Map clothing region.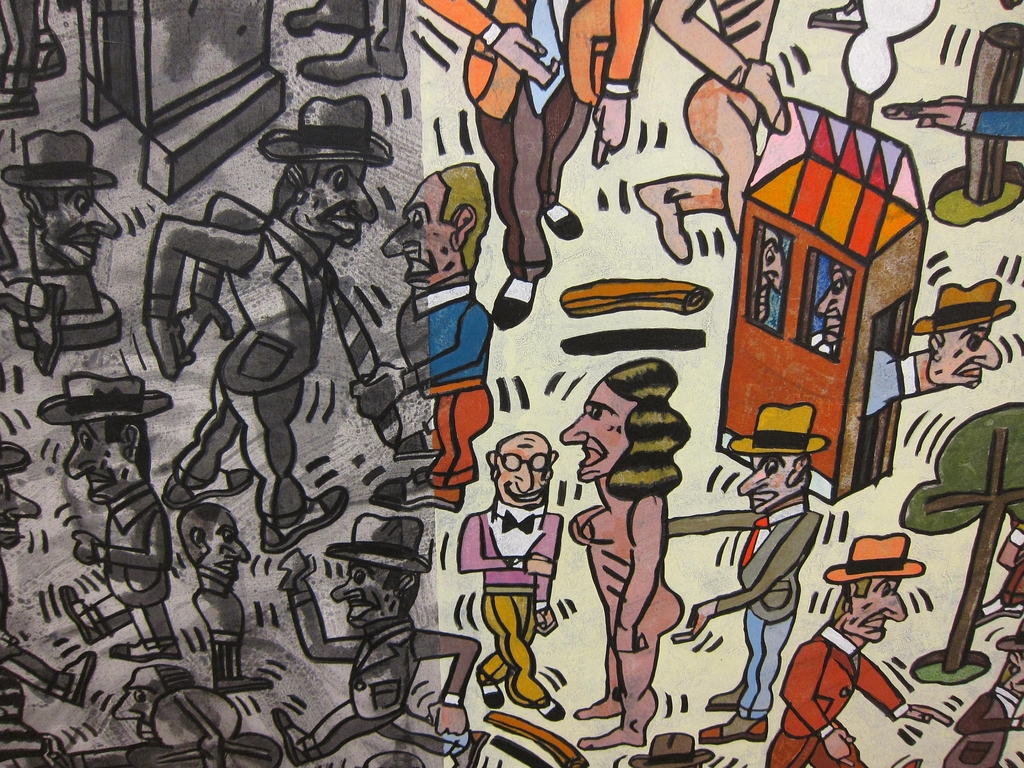
Mapped to box=[419, 0, 650, 280].
